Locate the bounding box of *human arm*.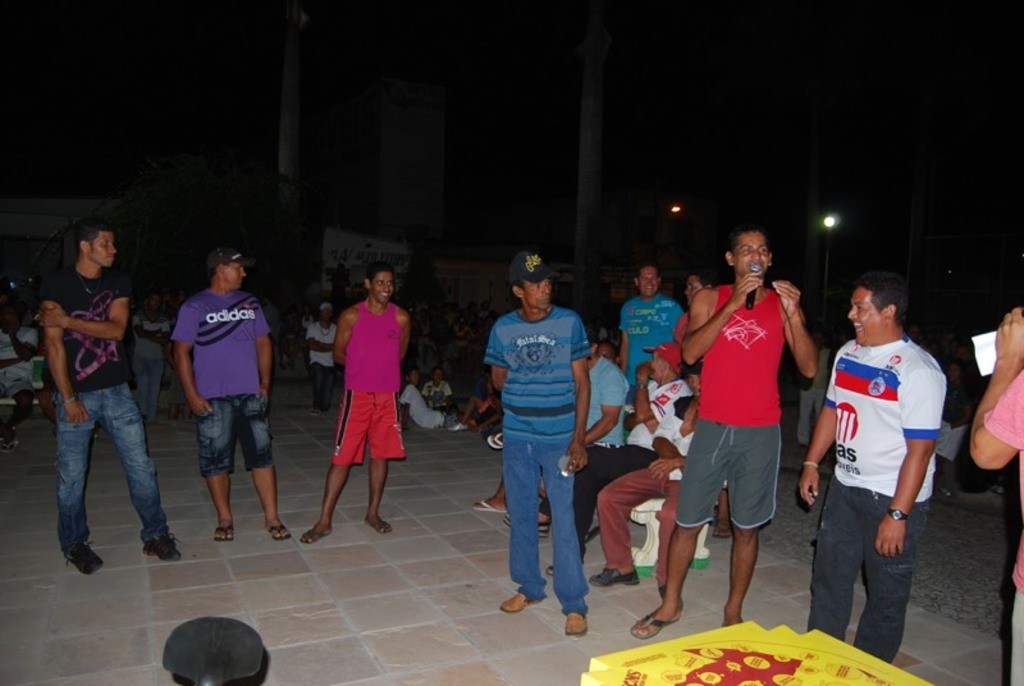
Bounding box: (left=682, top=285, right=749, bottom=387).
